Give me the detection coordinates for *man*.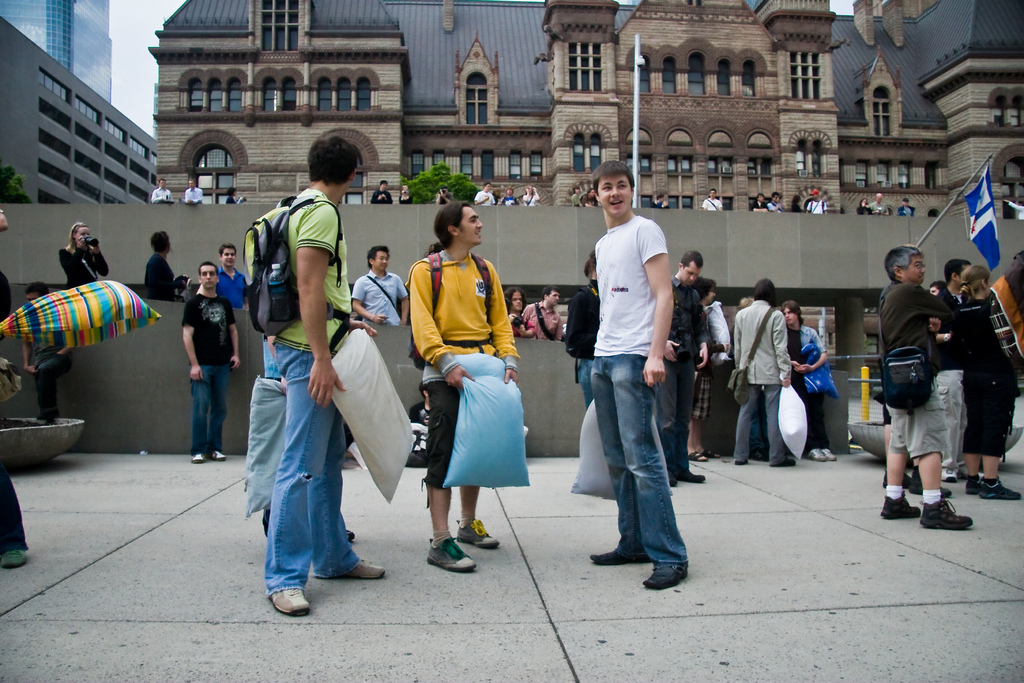
detection(780, 299, 838, 461).
